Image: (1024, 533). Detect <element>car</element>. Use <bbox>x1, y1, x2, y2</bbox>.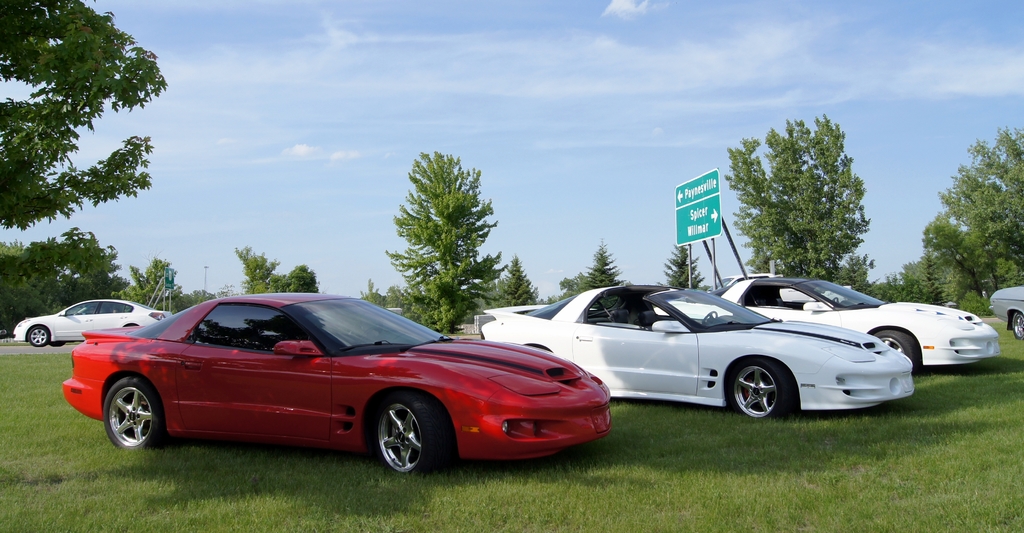
<bbox>991, 282, 1023, 345</bbox>.
